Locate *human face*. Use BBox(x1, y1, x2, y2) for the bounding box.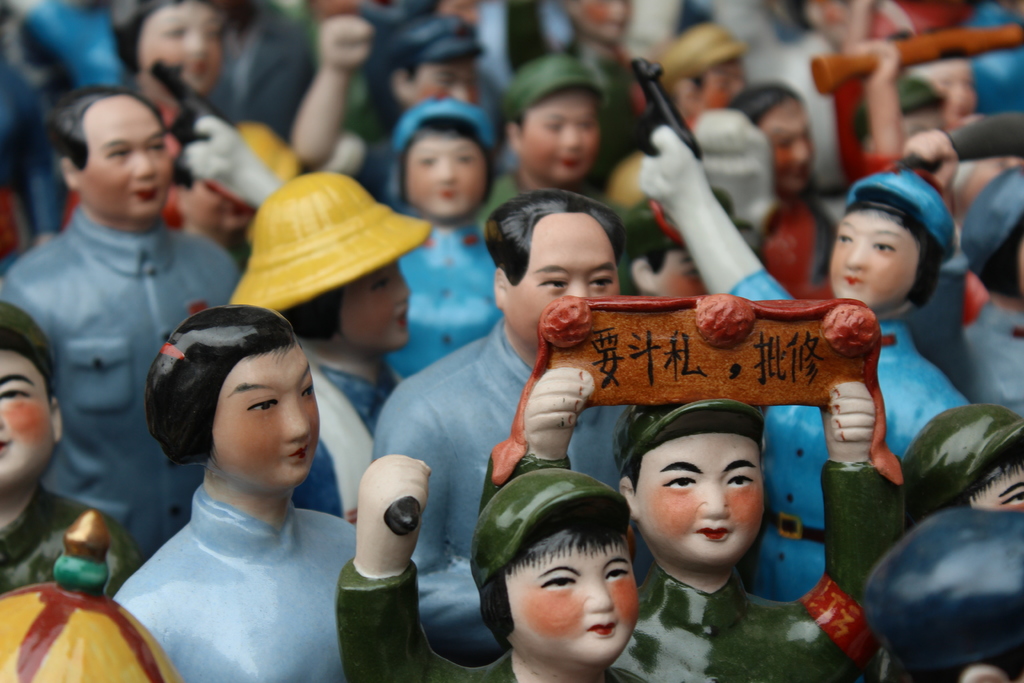
BBox(521, 92, 600, 179).
